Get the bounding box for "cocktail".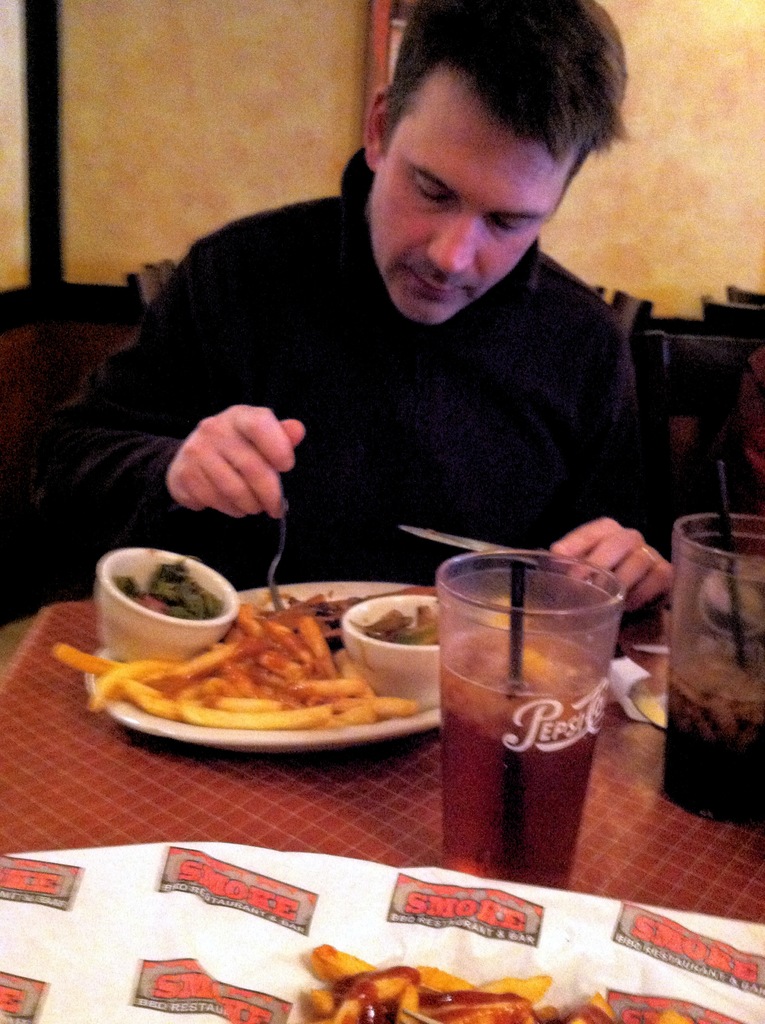
rect(429, 547, 647, 865).
